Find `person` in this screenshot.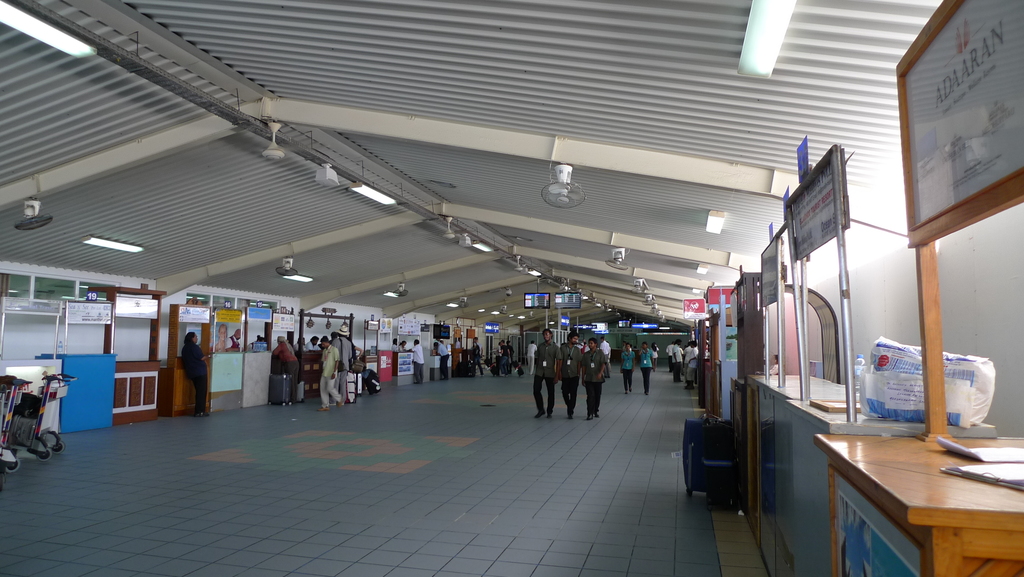
The bounding box for `person` is bbox(640, 339, 655, 391).
